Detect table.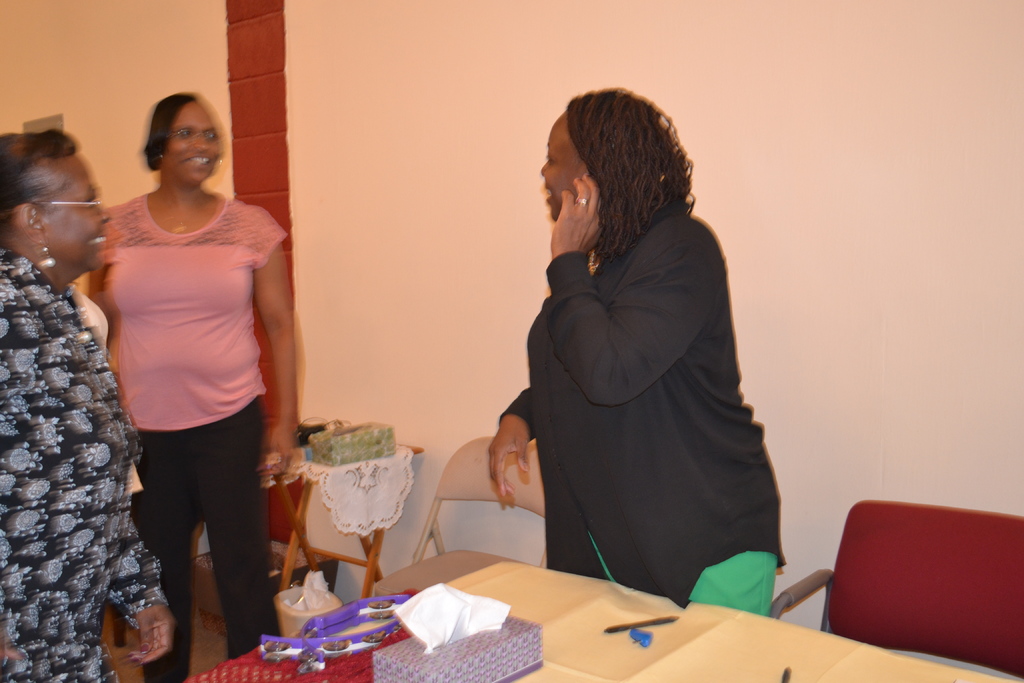
Detected at (x1=252, y1=546, x2=931, y2=677).
